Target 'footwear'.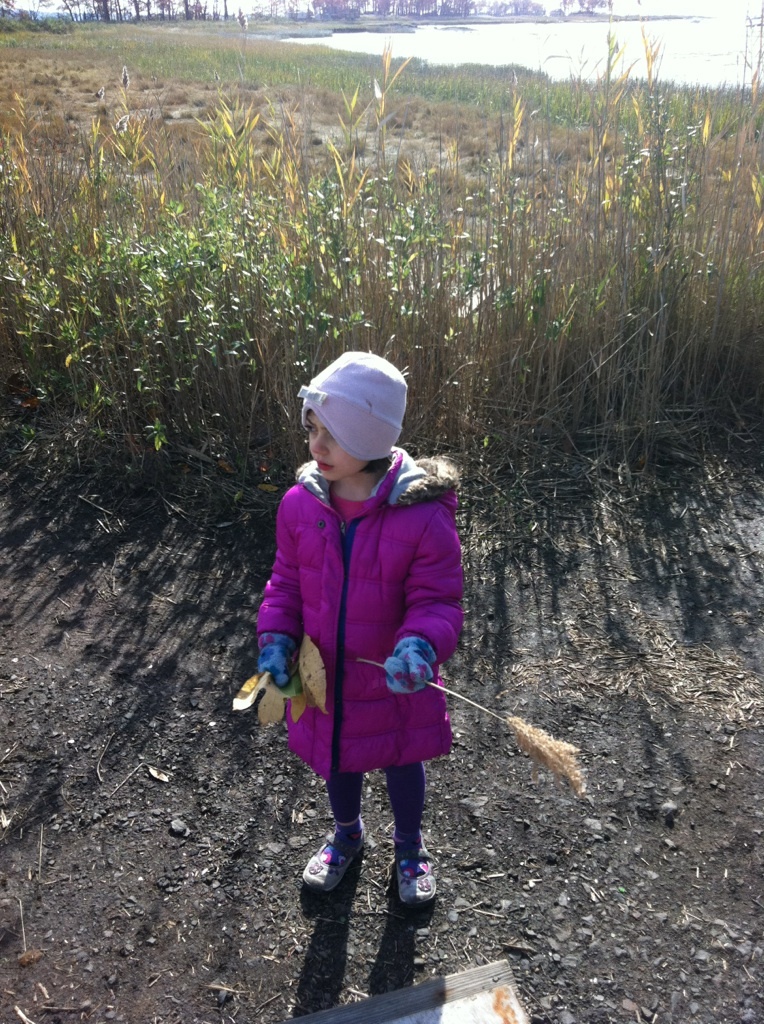
Target region: [x1=297, y1=822, x2=366, y2=896].
